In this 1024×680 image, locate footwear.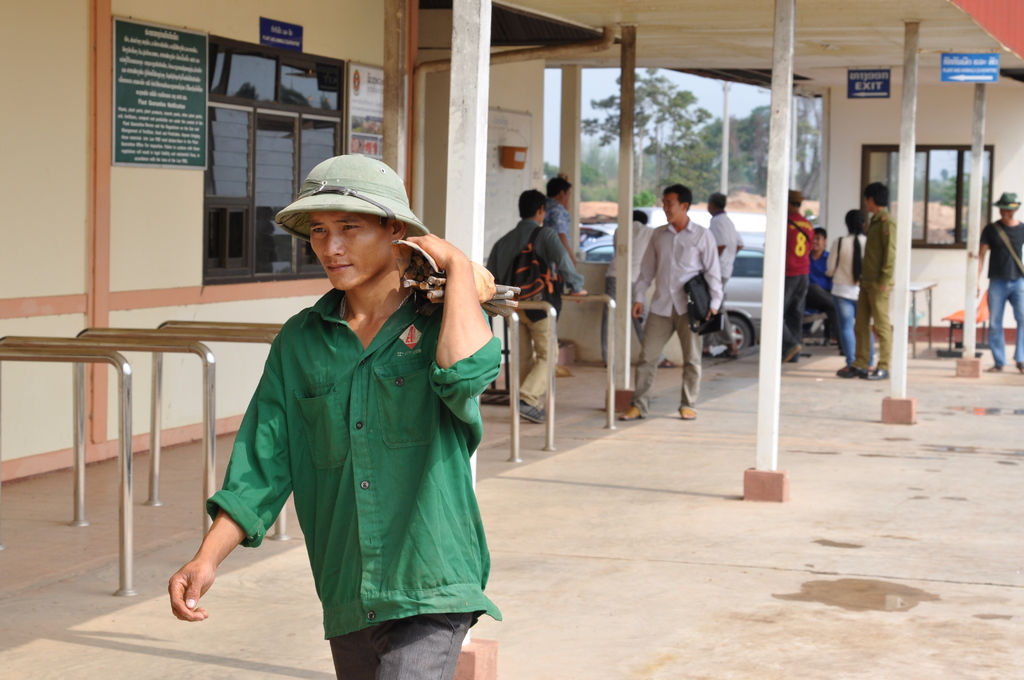
Bounding box: {"x1": 516, "y1": 400, "x2": 547, "y2": 425}.
